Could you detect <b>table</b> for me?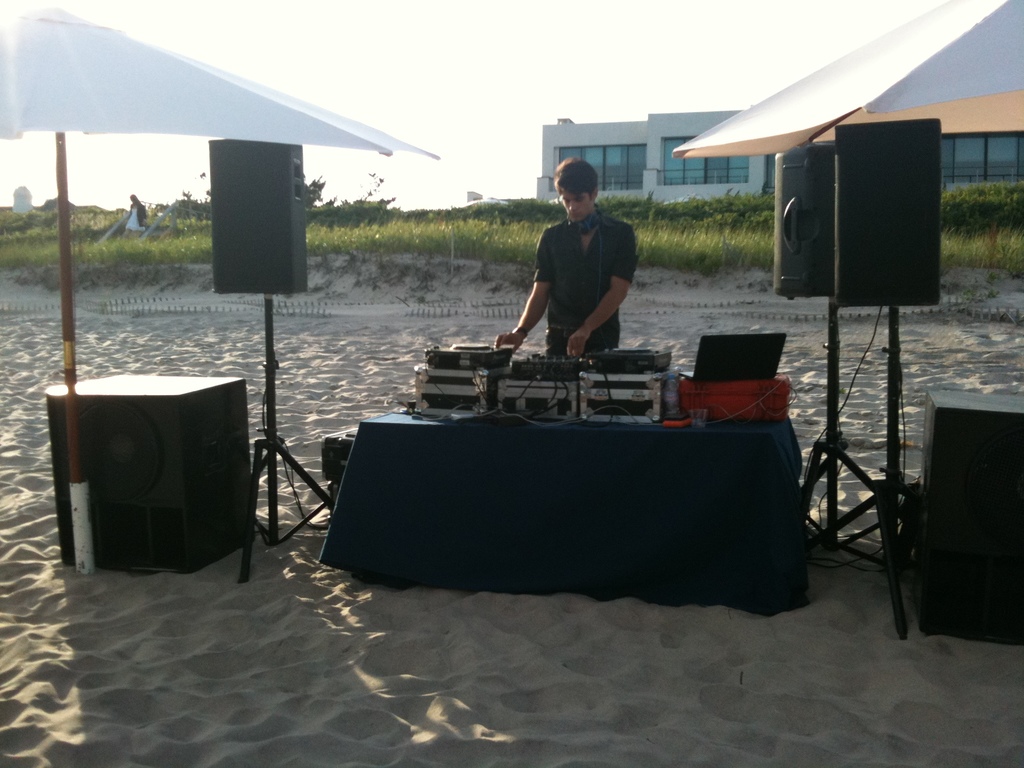
Detection result: <region>304, 344, 808, 602</region>.
